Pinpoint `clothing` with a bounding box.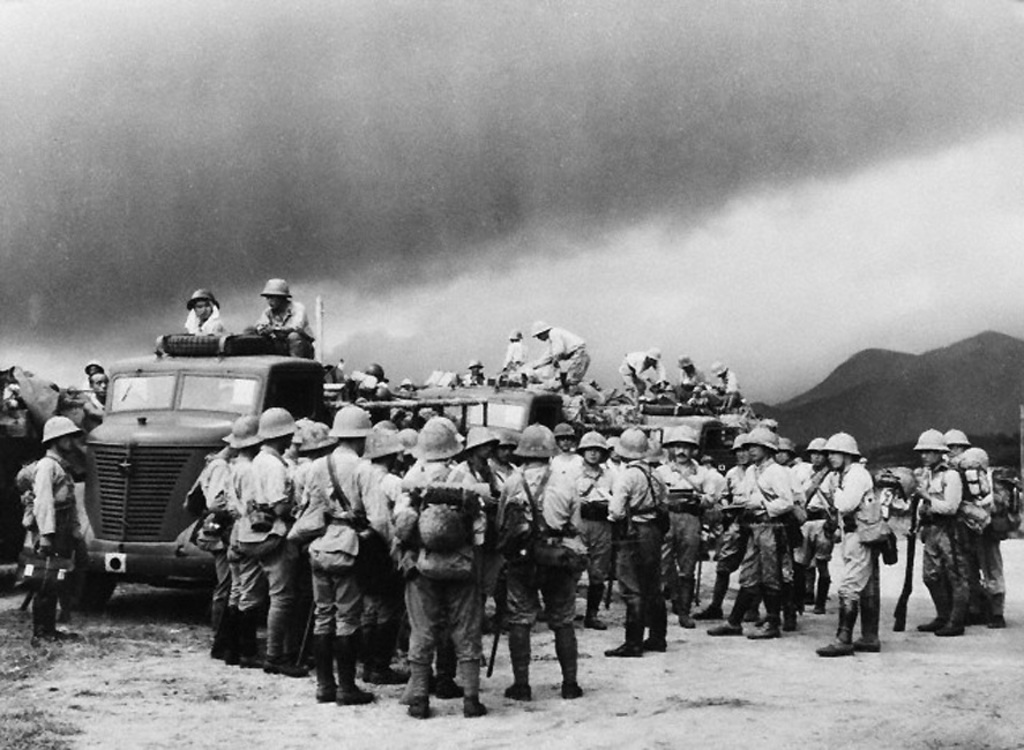
603/459/673/662.
